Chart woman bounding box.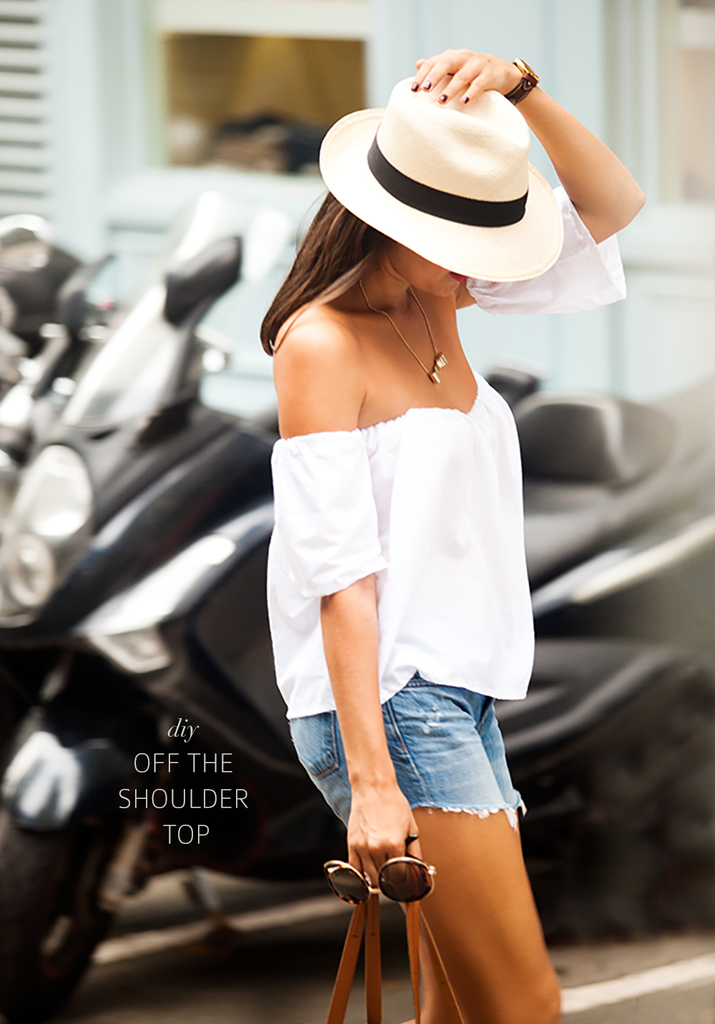
Charted: x1=195, y1=21, x2=587, y2=982.
